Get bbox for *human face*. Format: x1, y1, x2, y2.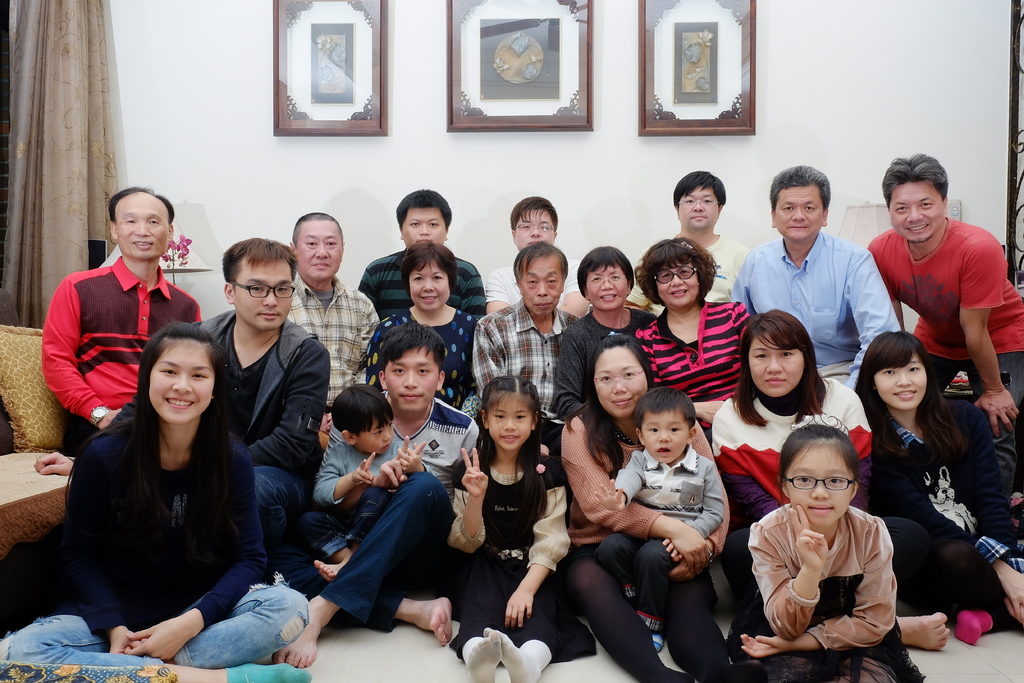
871, 352, 927, 415.
